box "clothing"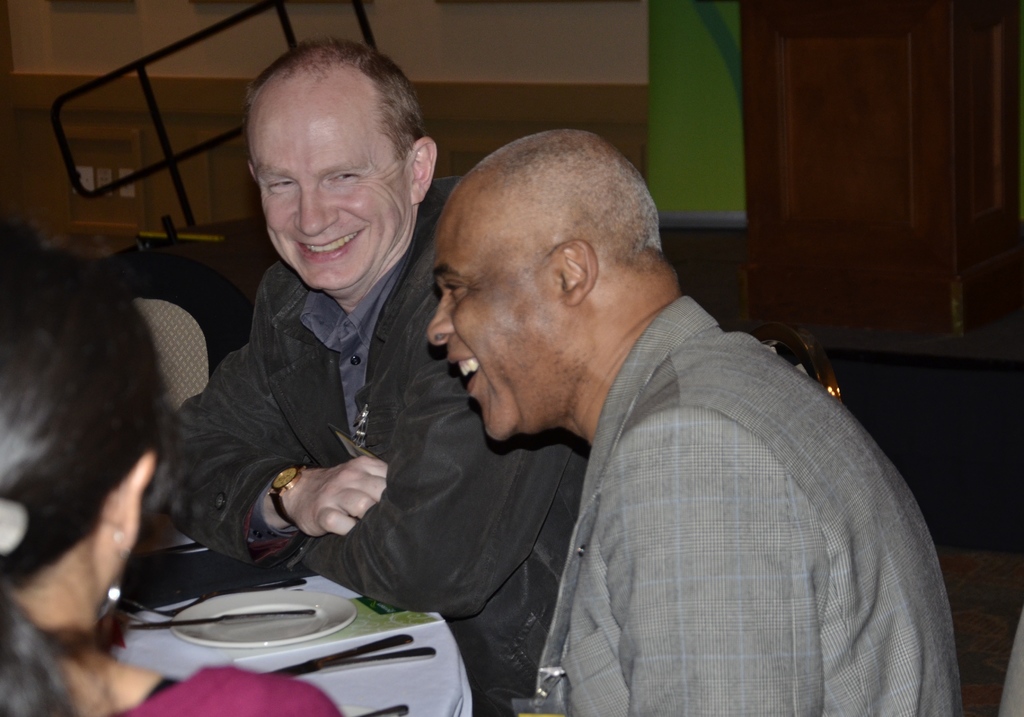
bbox=[111, 657, 349, 716]
